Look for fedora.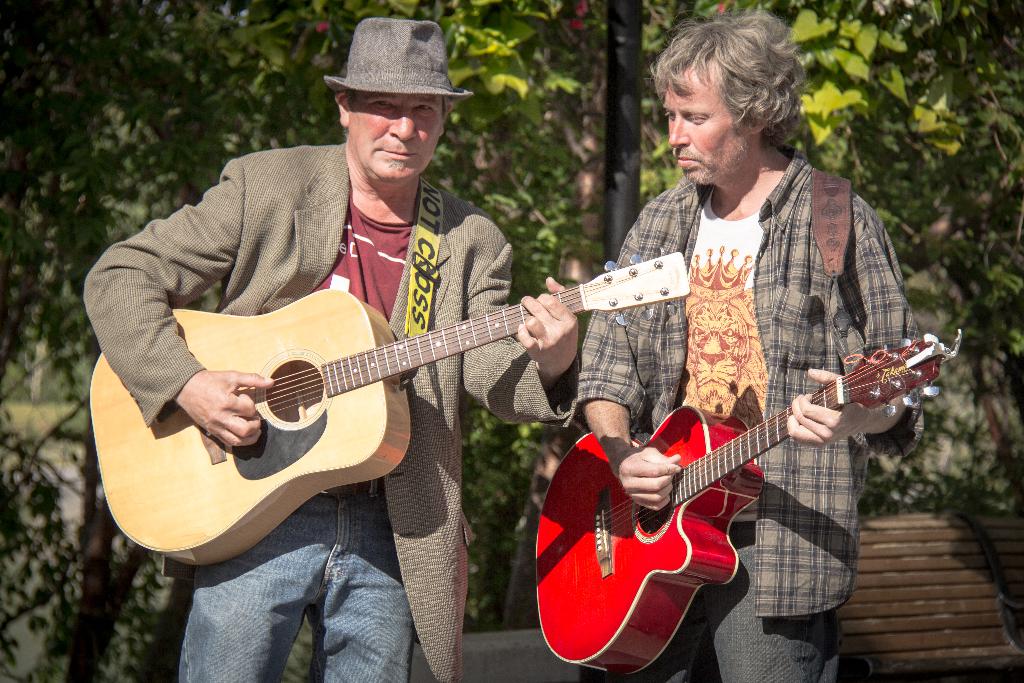
Found: 320 15 475 97.
